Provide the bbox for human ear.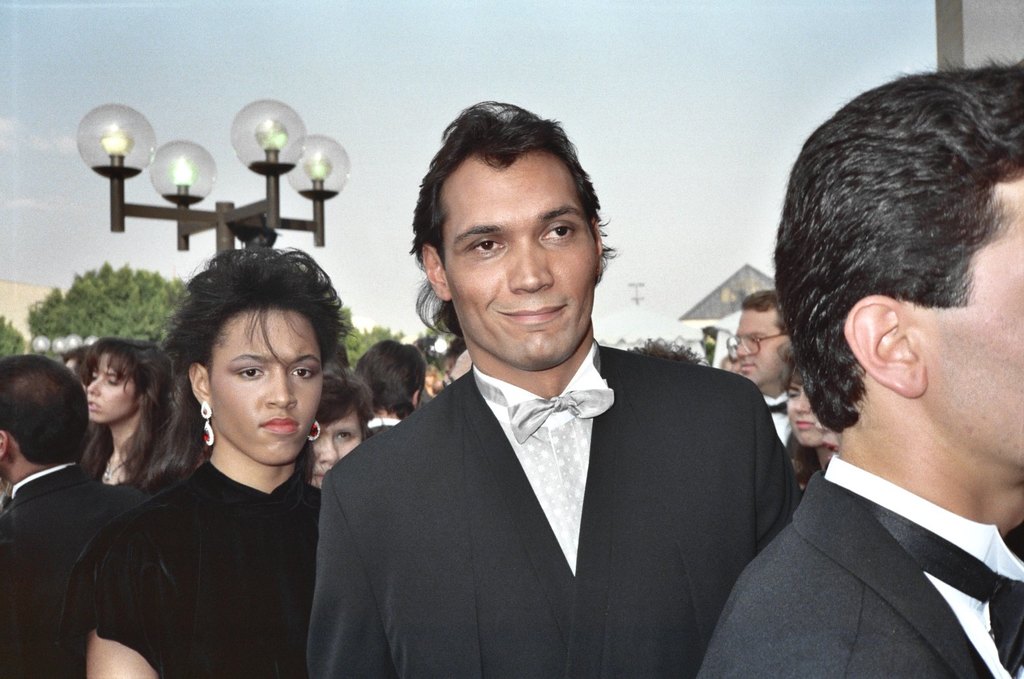
bbox=(422, 243, 450, 299).
